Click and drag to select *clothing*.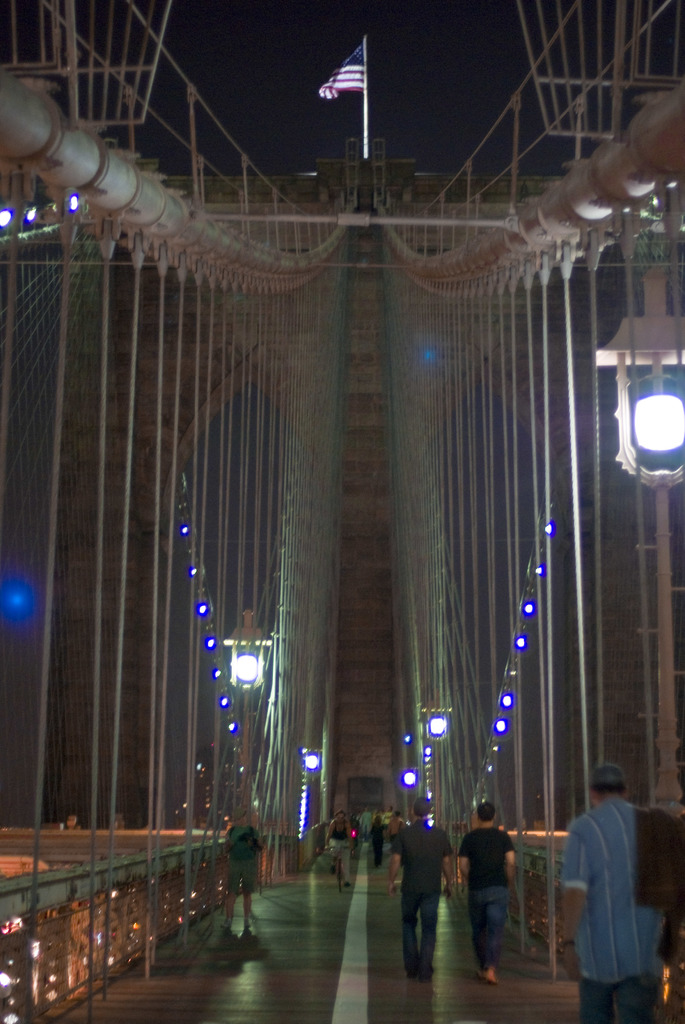
Selection: (x1=326, y1=819, x2=351, y2=884).
